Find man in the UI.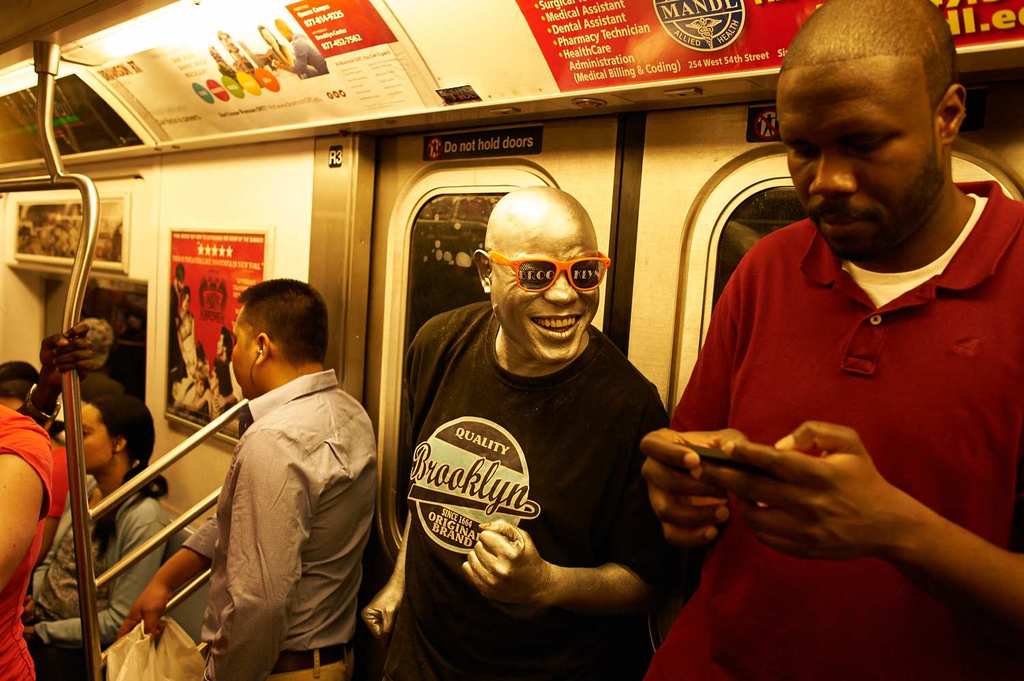
UI element at (117,274,380,680).
